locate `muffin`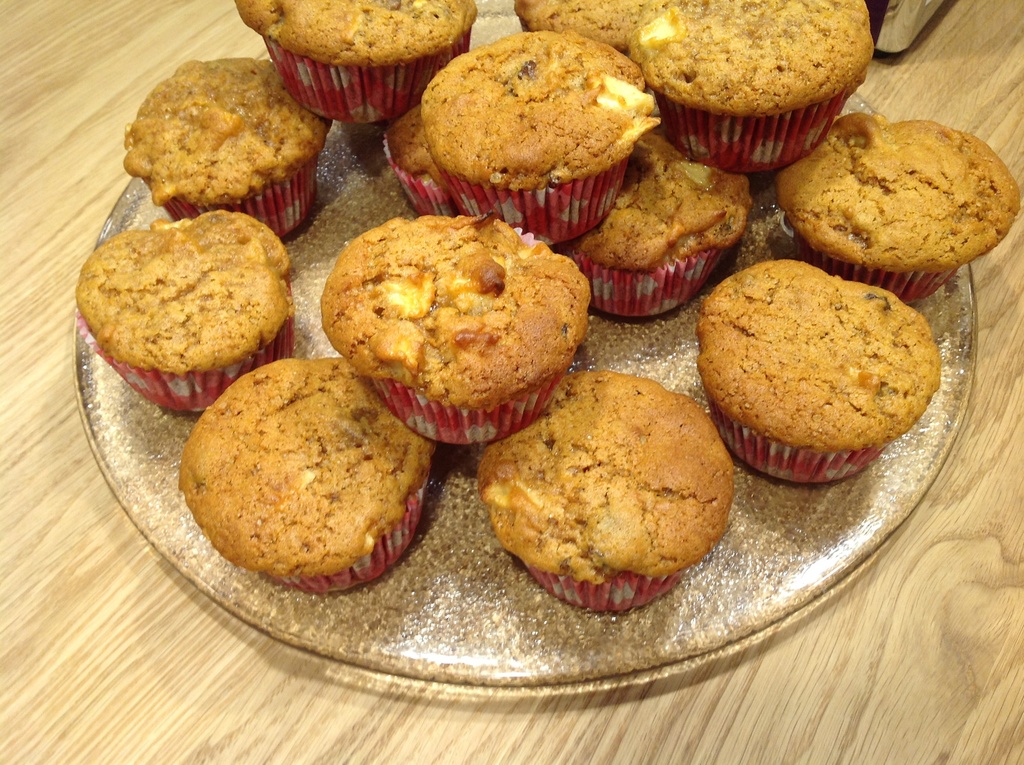
567 128 753 325
